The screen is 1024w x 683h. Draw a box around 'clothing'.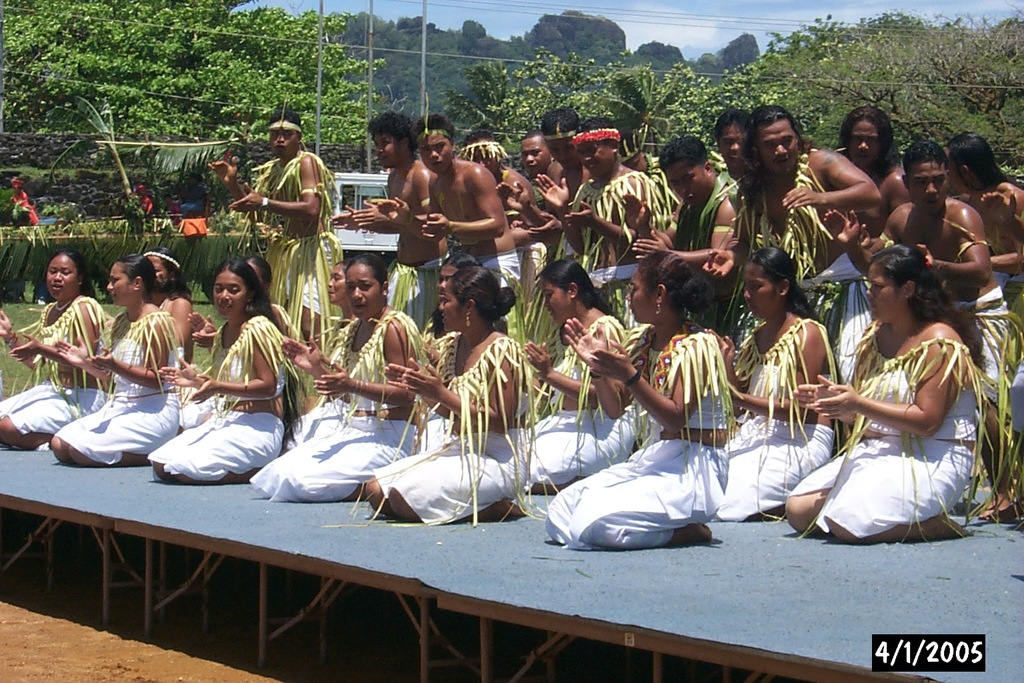
BBox(541, 344, 736, 550).
